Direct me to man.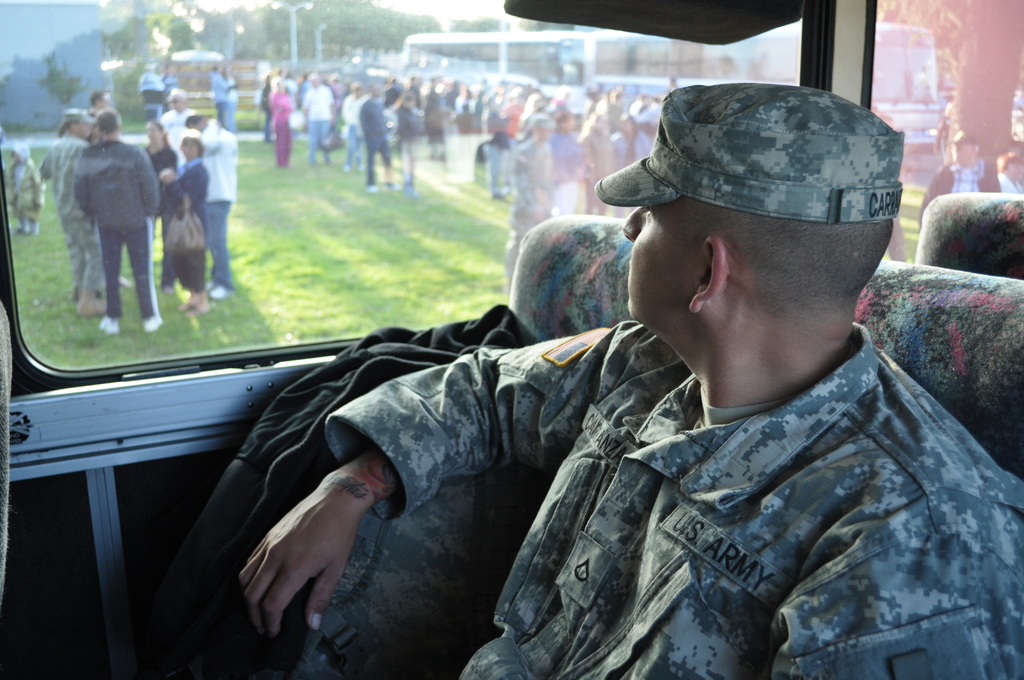
Direction: box(304, 68, 335, 172).
